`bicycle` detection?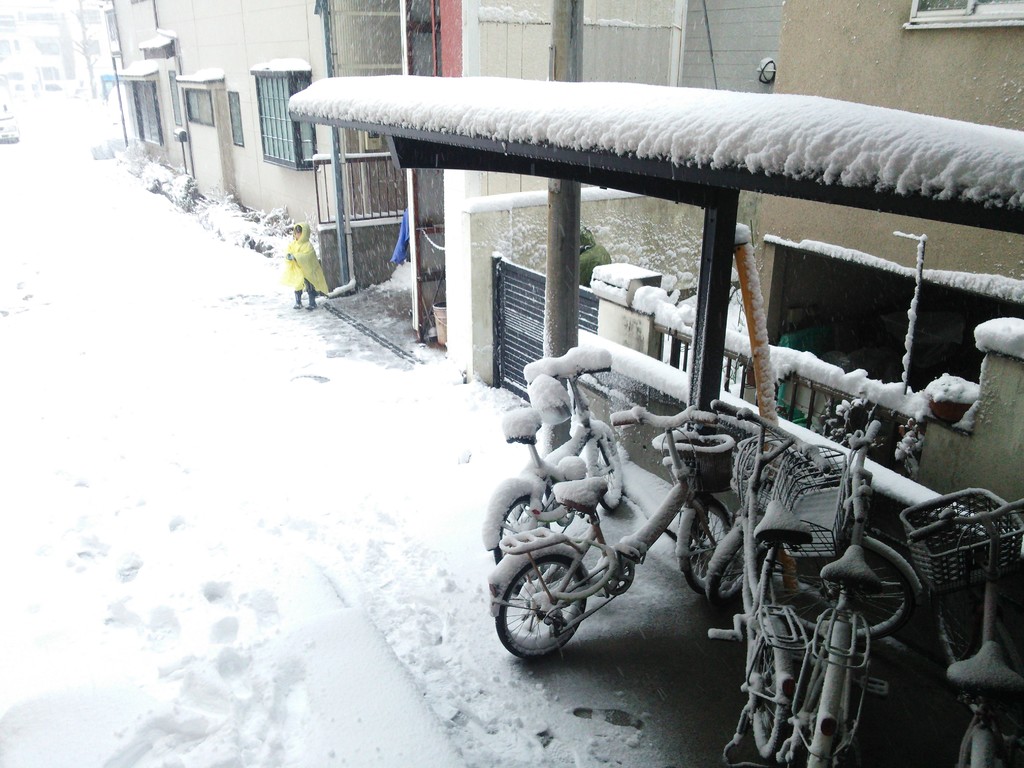
480, 344, 626, 602
